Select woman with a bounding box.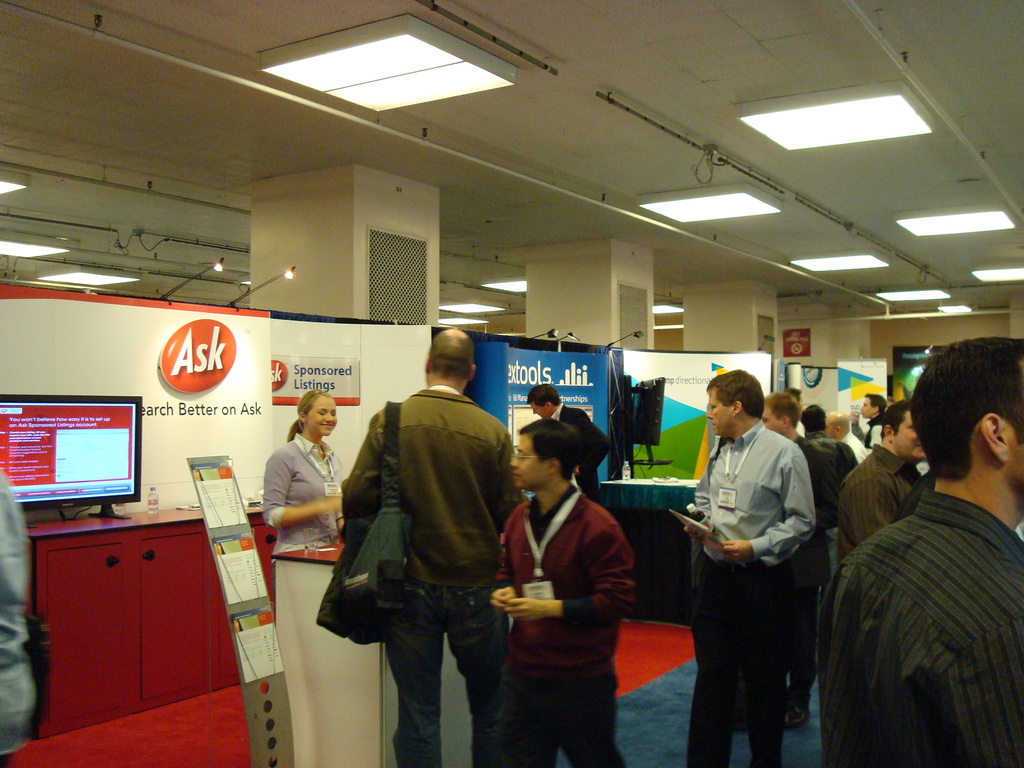
[left=248, top=400, right=339, bottom=590].
